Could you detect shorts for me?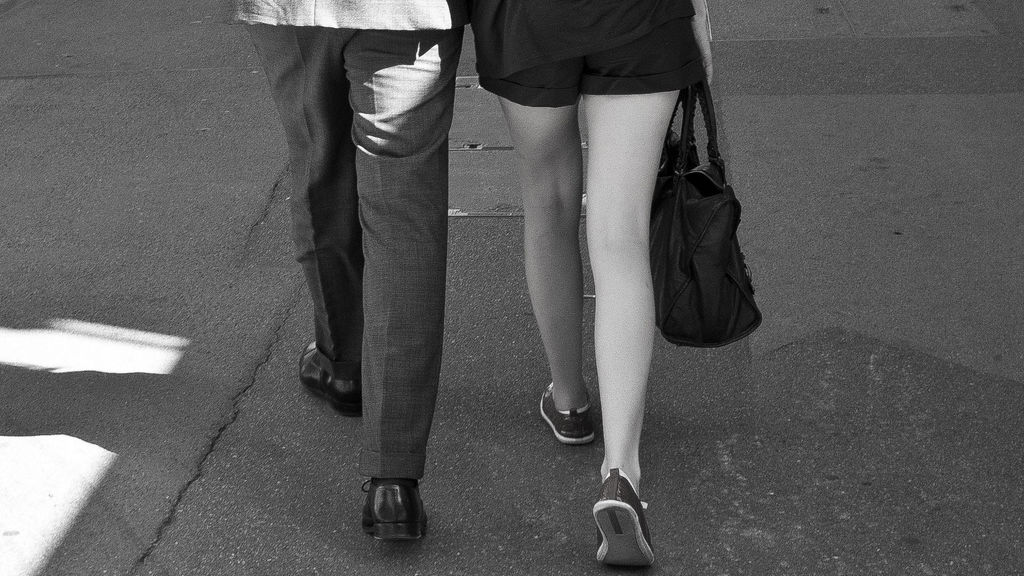
Detection result: box=[465, 12, 700, 97].
